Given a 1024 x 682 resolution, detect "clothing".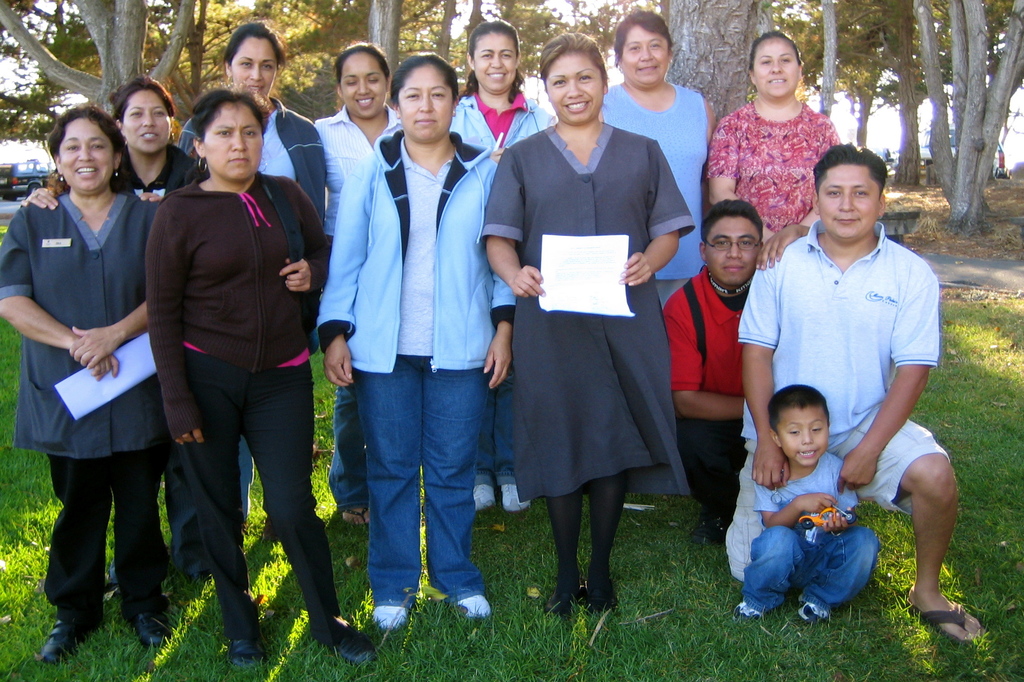
[x1=673, y1=416, x2=748, y2=516].
